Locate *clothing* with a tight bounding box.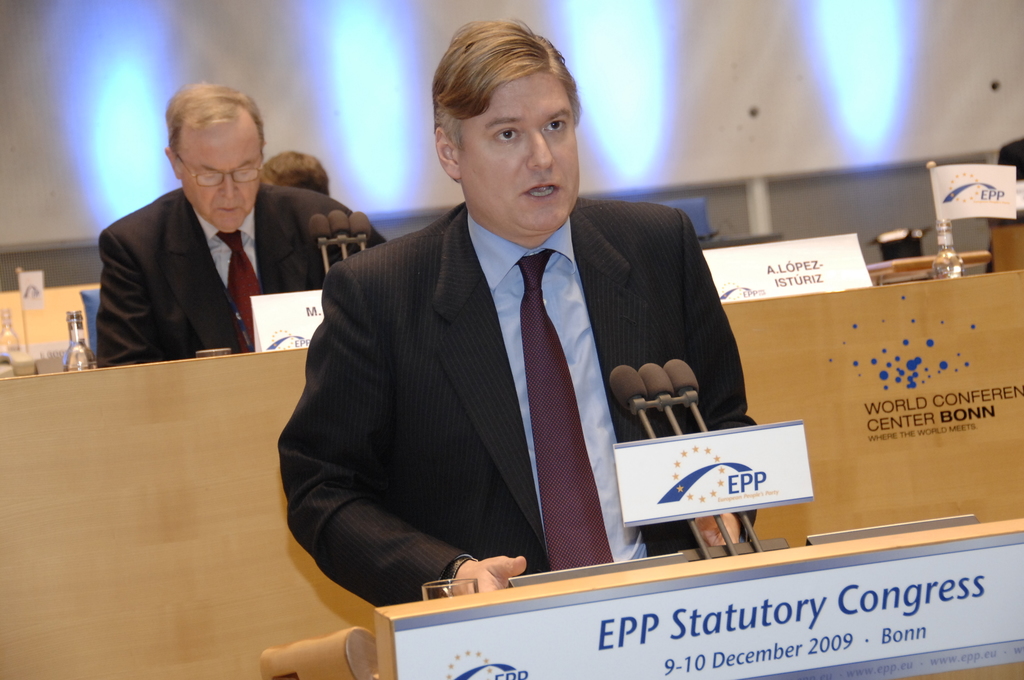
284,157,753,635.
